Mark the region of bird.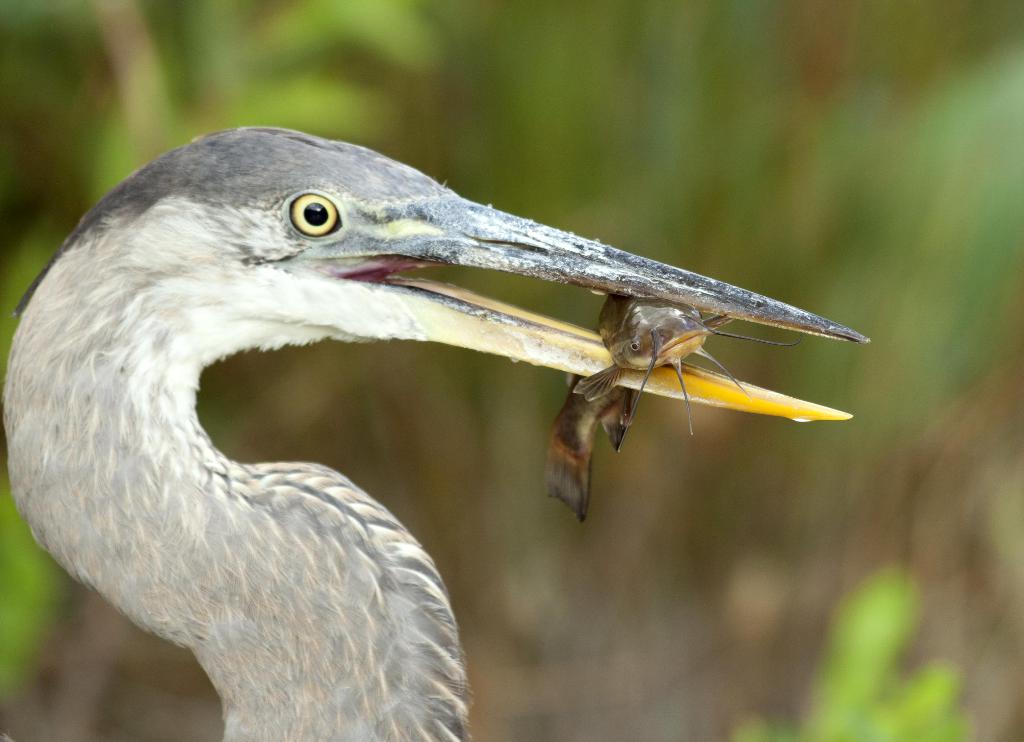
Region: 0,169,836,636.
